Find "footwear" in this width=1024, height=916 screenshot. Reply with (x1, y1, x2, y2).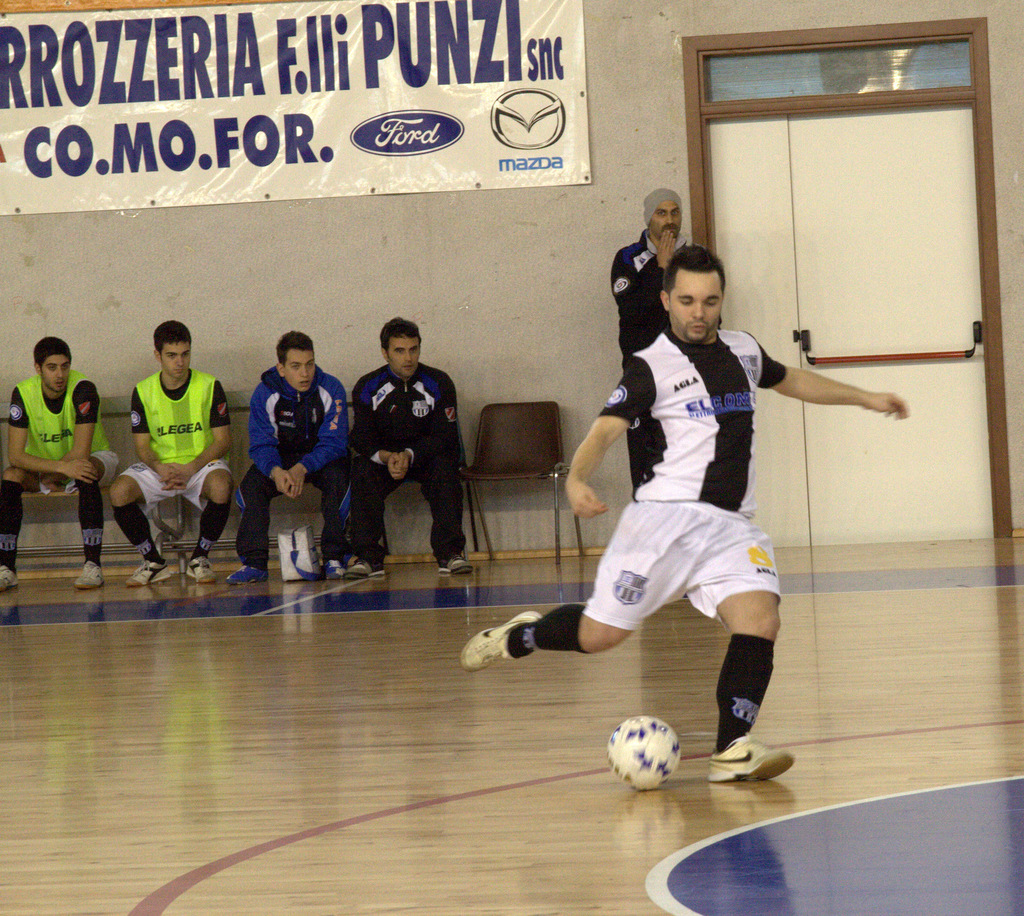
(344, 556, 385, 575).
